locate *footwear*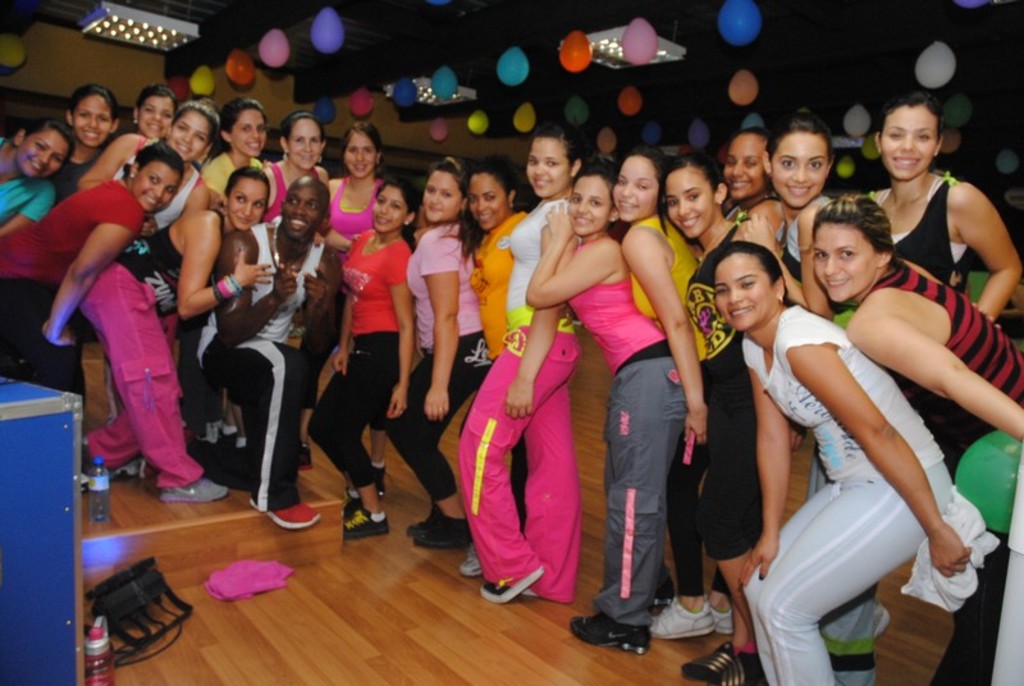
x1=707 y1=591 x2=741 y2=644
